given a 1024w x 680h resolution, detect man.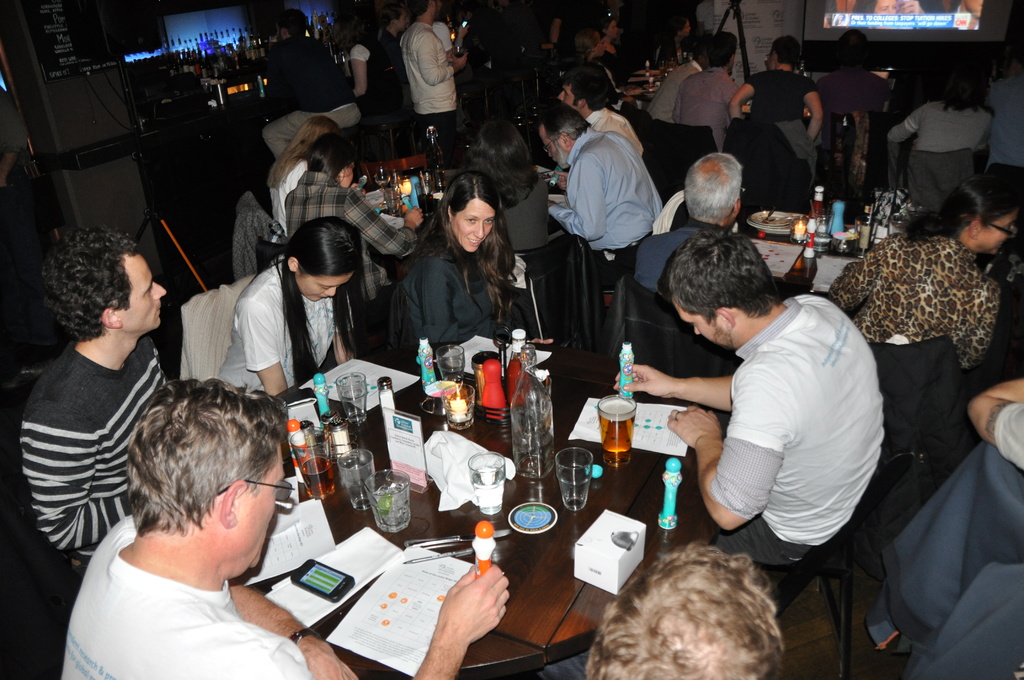
{"left": 262, "top": 4, "right": 360, "bottom": 158}.
